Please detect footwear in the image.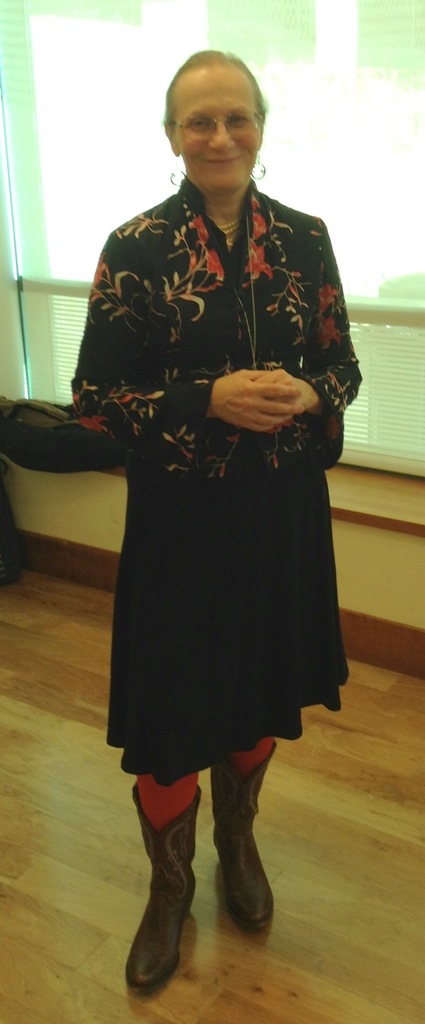
Rect(136, 788, 205, 989).
